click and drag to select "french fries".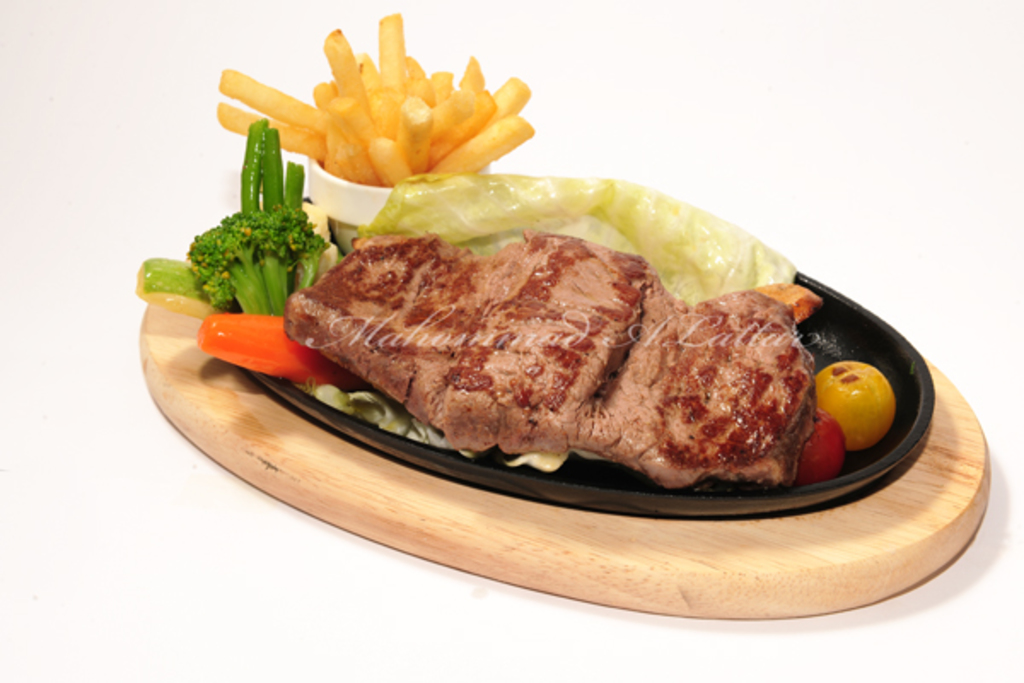
Selection: [323,75,370,186].
